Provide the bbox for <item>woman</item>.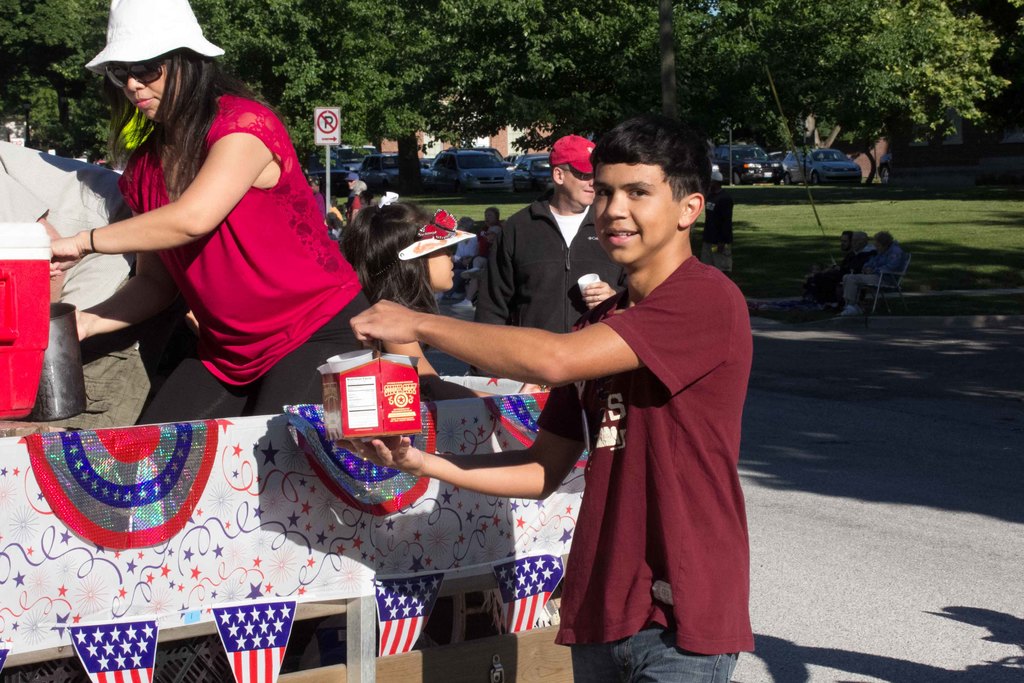
bbox=(48, 0, 363, 427).
